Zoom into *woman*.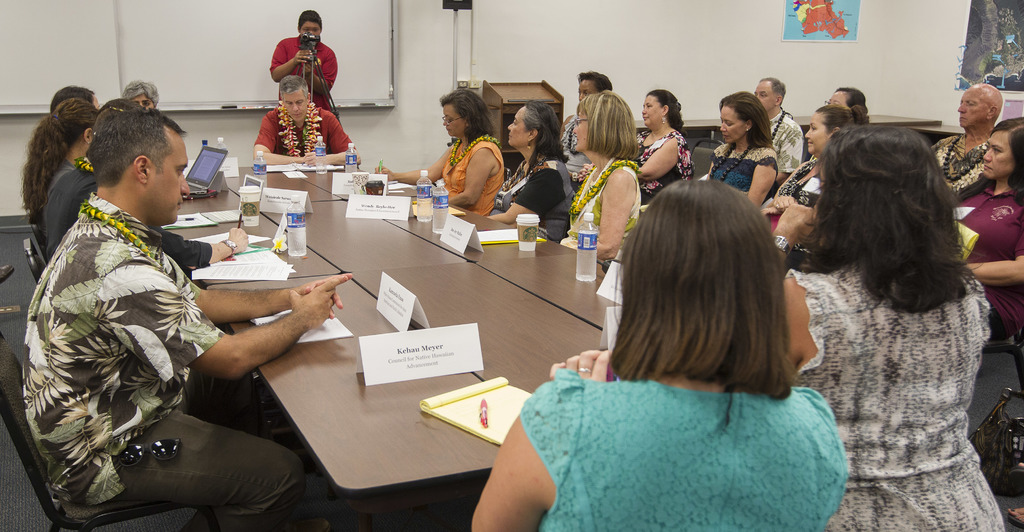
Zoom target: (947,117,1023,348).
